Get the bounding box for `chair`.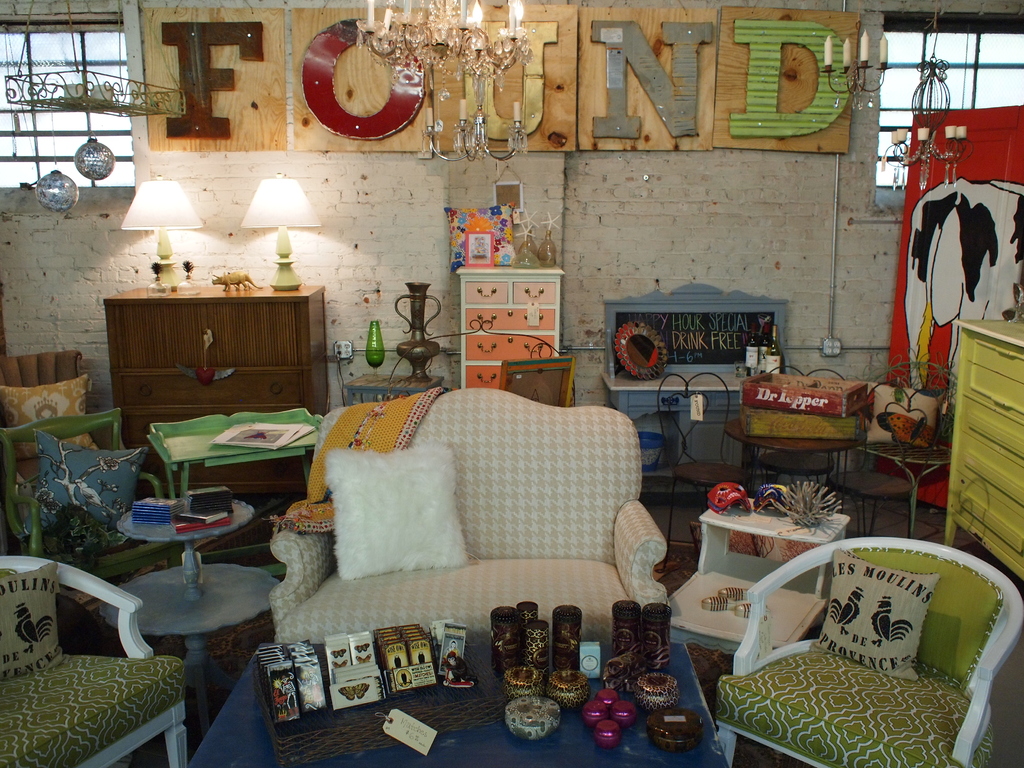
(497, 352, 572, 415).
